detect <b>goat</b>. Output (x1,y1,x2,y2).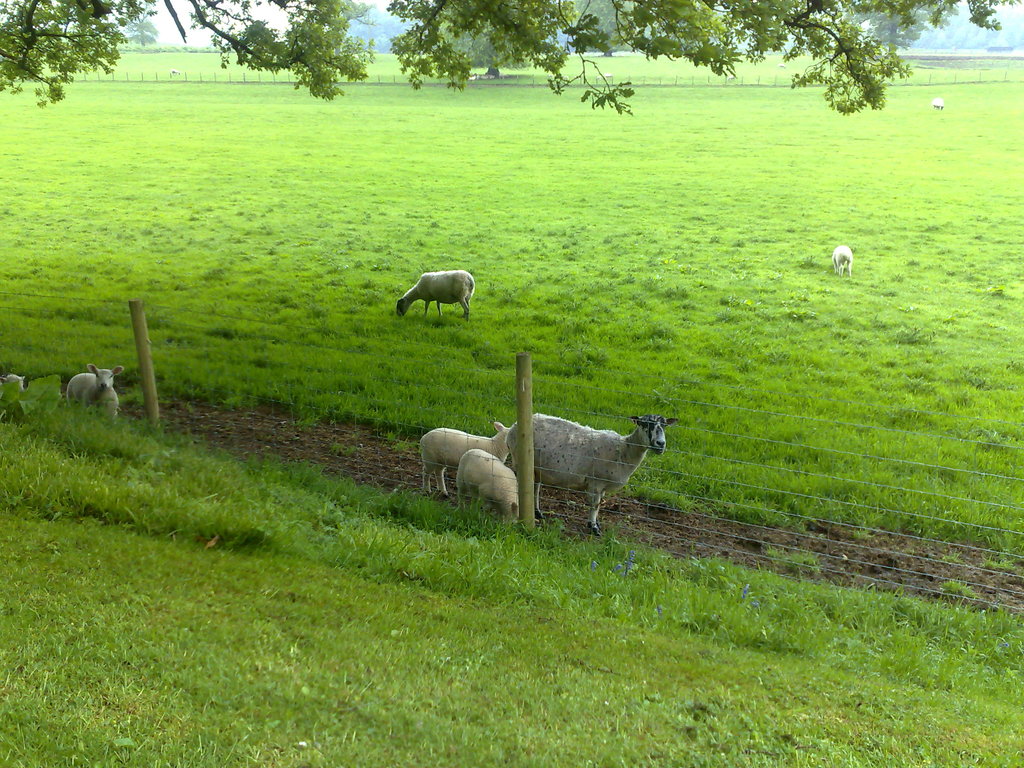
(506,413,681,537).
